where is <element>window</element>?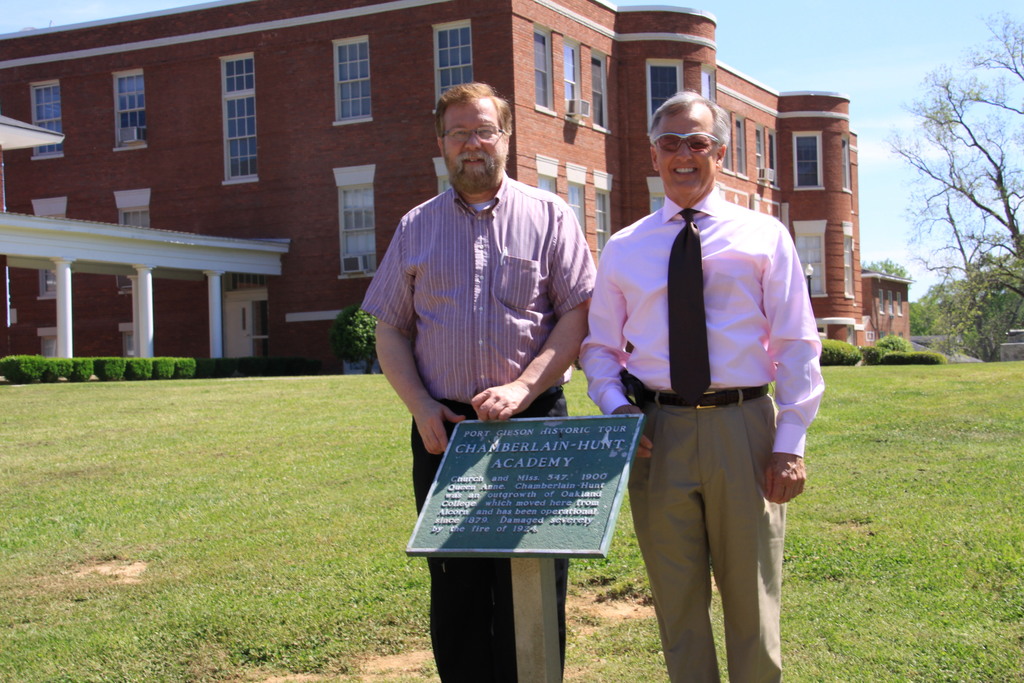
879:292:886:315.
